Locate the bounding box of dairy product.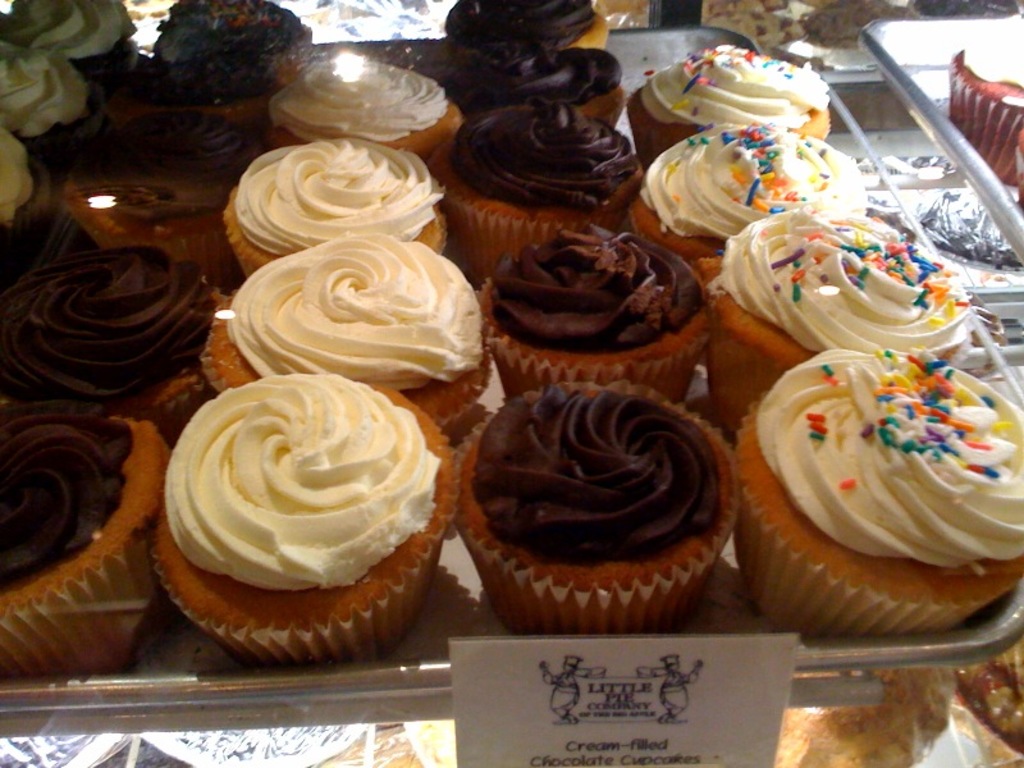
Bounding box: rect(648, 41, 831, 150).
